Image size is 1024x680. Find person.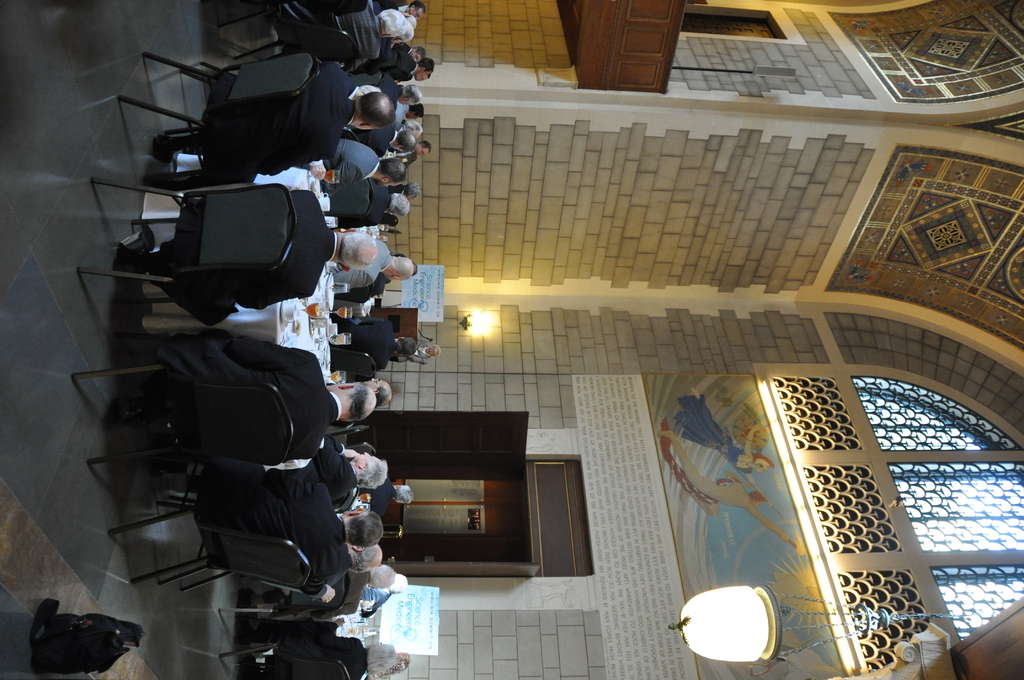
[652, 424, 801, 555].
